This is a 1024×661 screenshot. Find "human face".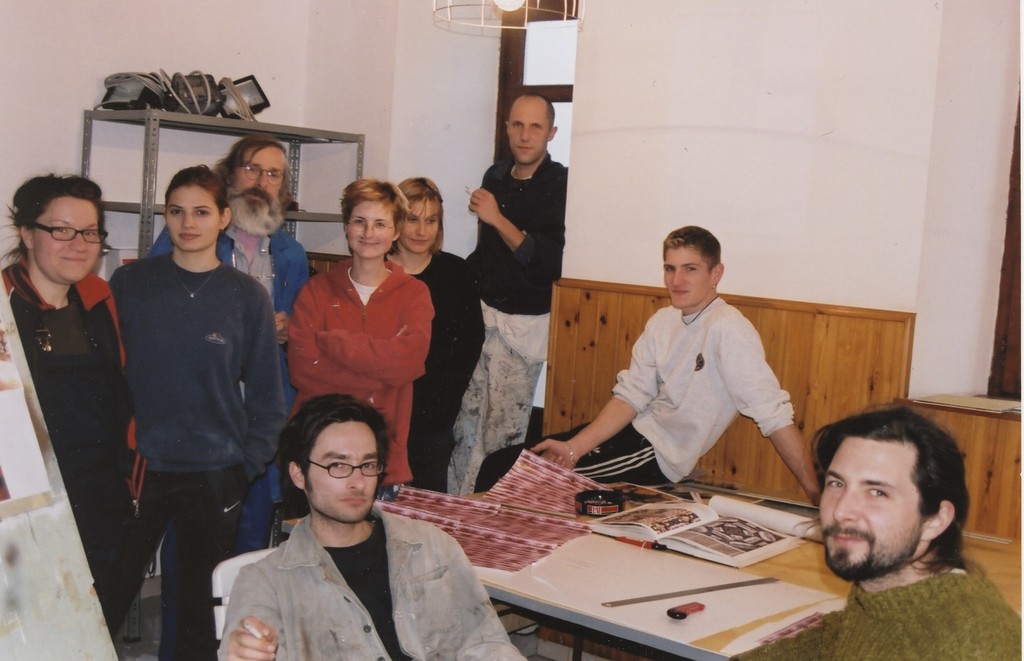
Bounding box: bbox=(661, 245, 714, 308).
